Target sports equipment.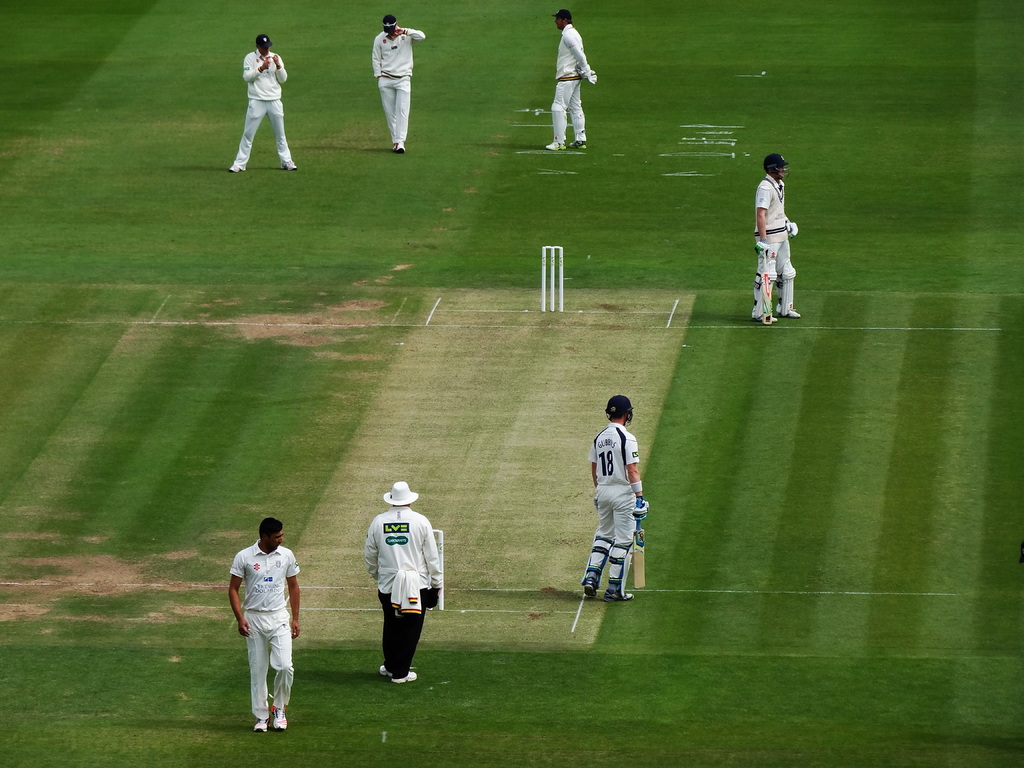
Target region: box=[603, 393, 636, 426].
